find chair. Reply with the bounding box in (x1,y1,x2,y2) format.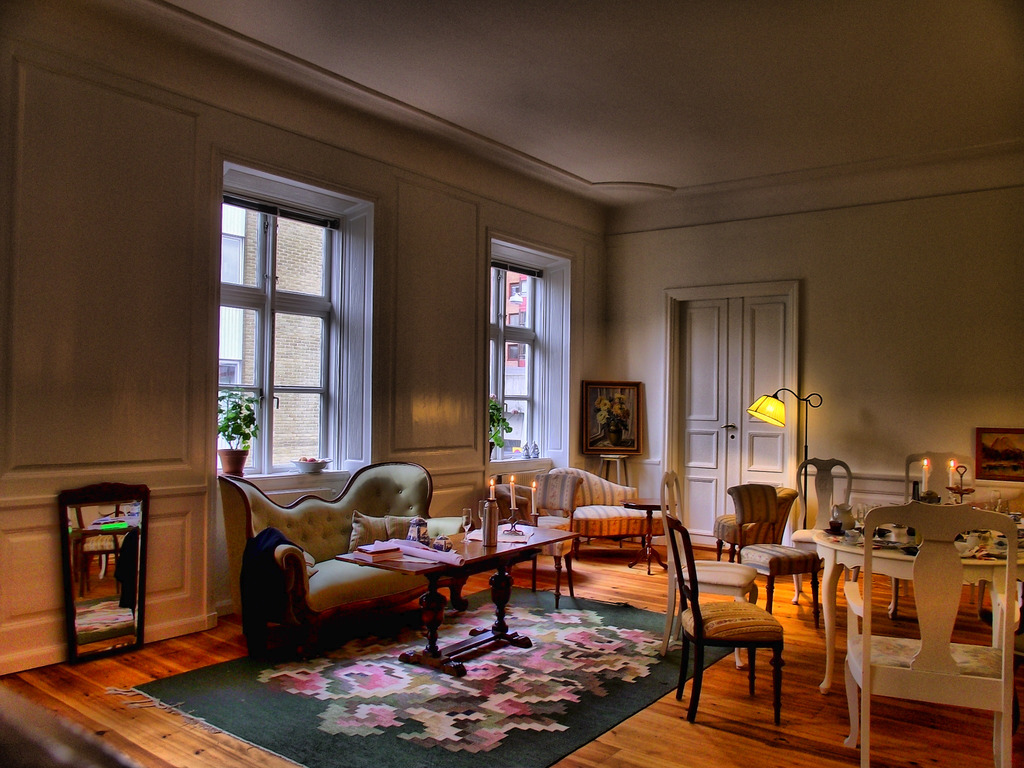
(511,472,584,610).
